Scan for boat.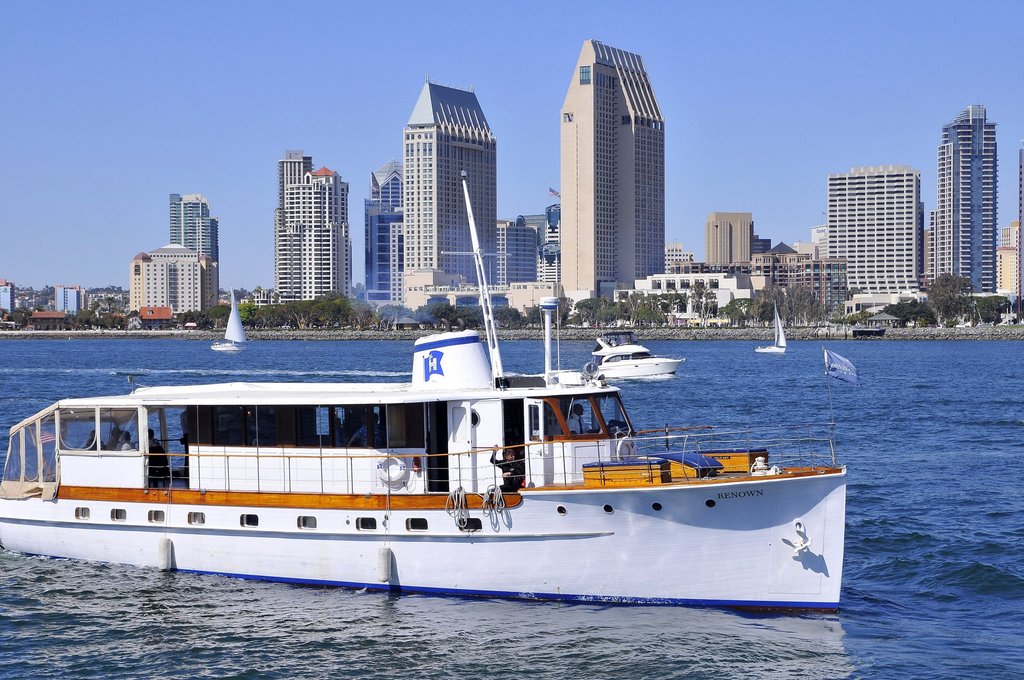
Scan result: [22, 280, 852, 623].
